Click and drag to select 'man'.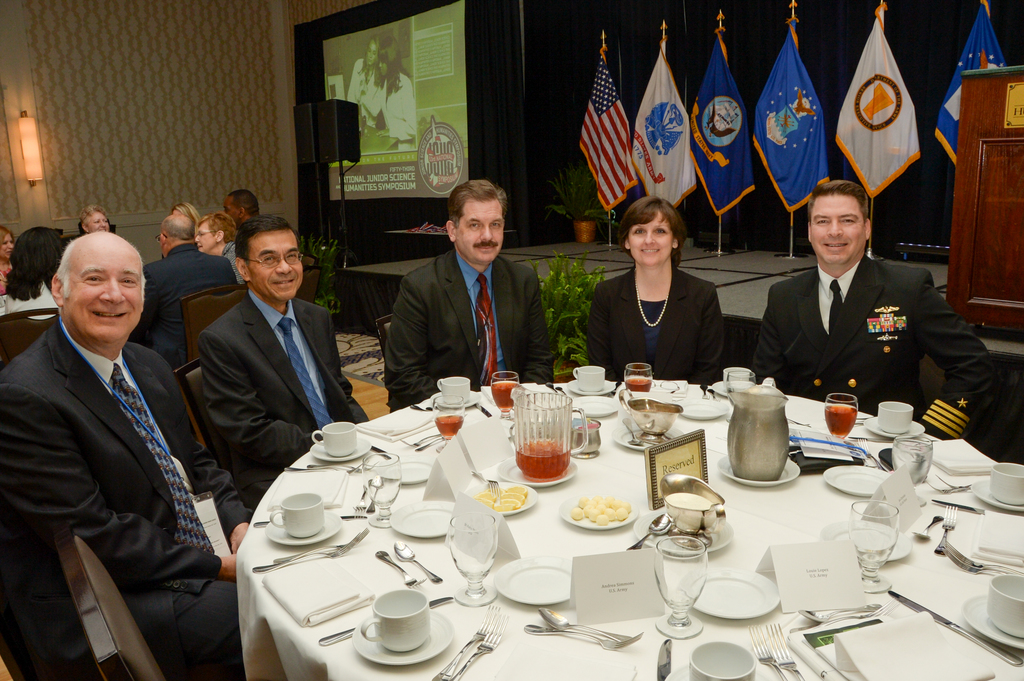
Selection: [left=753, top=179, right=991, bottom=438].
